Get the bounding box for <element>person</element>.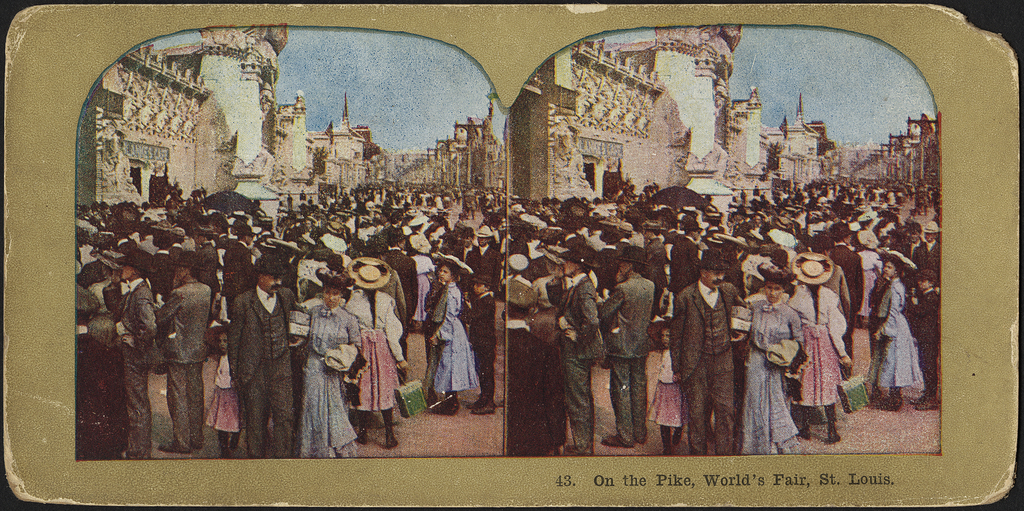
box=[506, 279, 567, 454].
